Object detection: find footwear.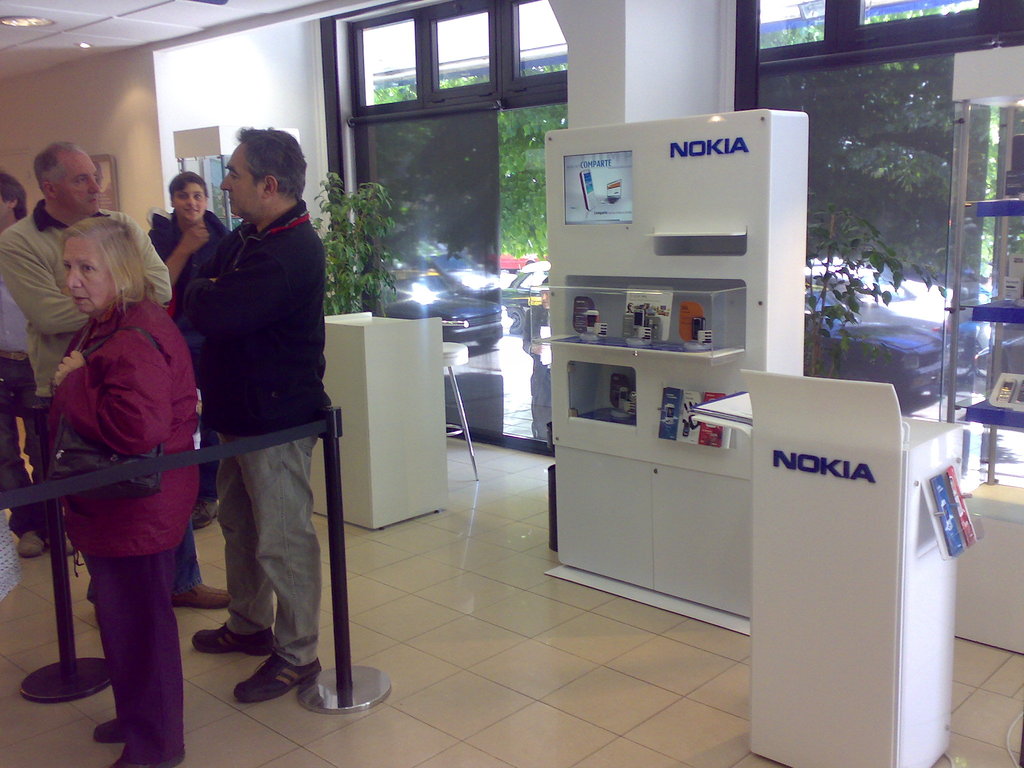
{"x1": 190, "y1": 622, "x2": 277, "y2": 652}.
